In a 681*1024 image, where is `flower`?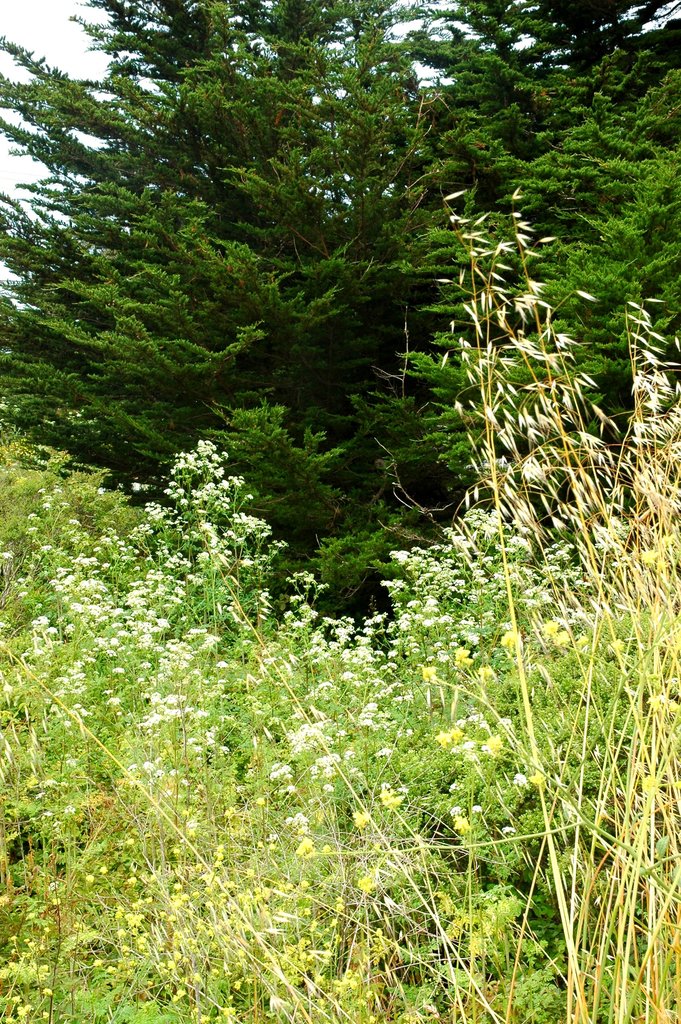
detection(452, 814, 466, 833).
